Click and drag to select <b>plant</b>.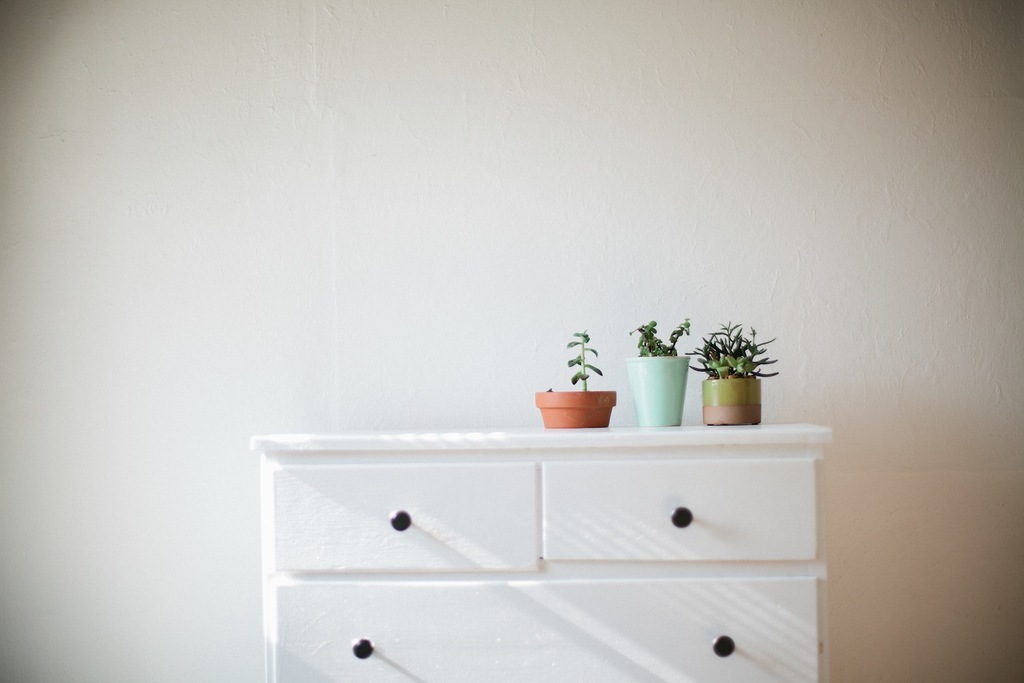
Selection: (548, 331, 617, 427).
